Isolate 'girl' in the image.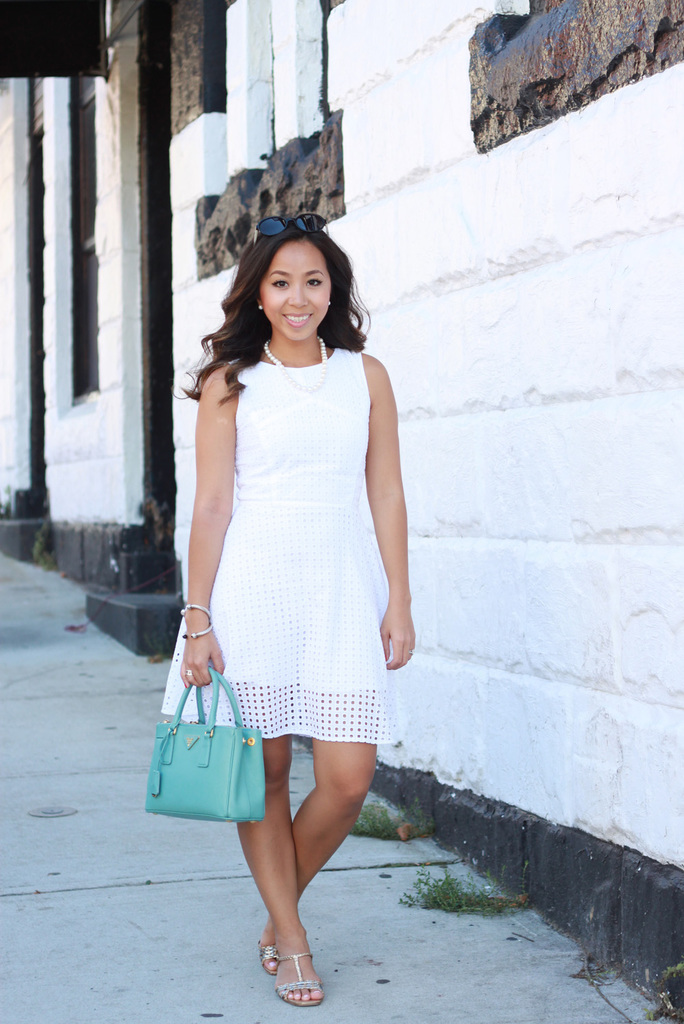
Isolated region: detection(161, 217, 415, 1008).
